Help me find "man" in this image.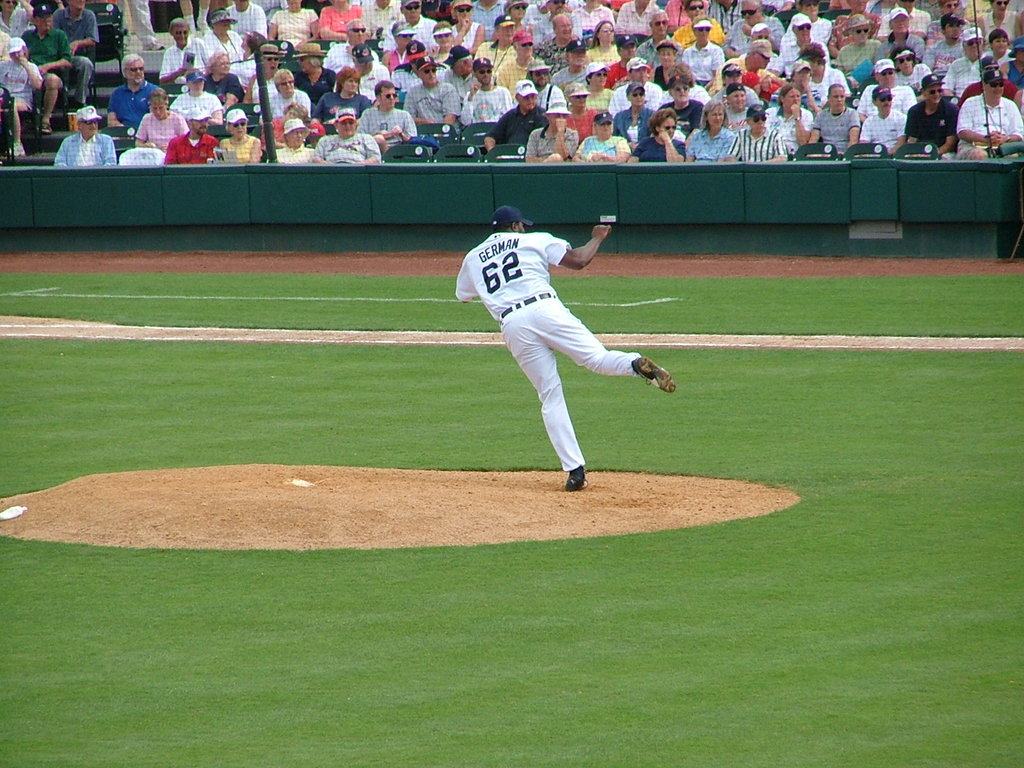
Found it: {"x1": 554, "y1": 33, "x2": 597, "y2": 77}.
